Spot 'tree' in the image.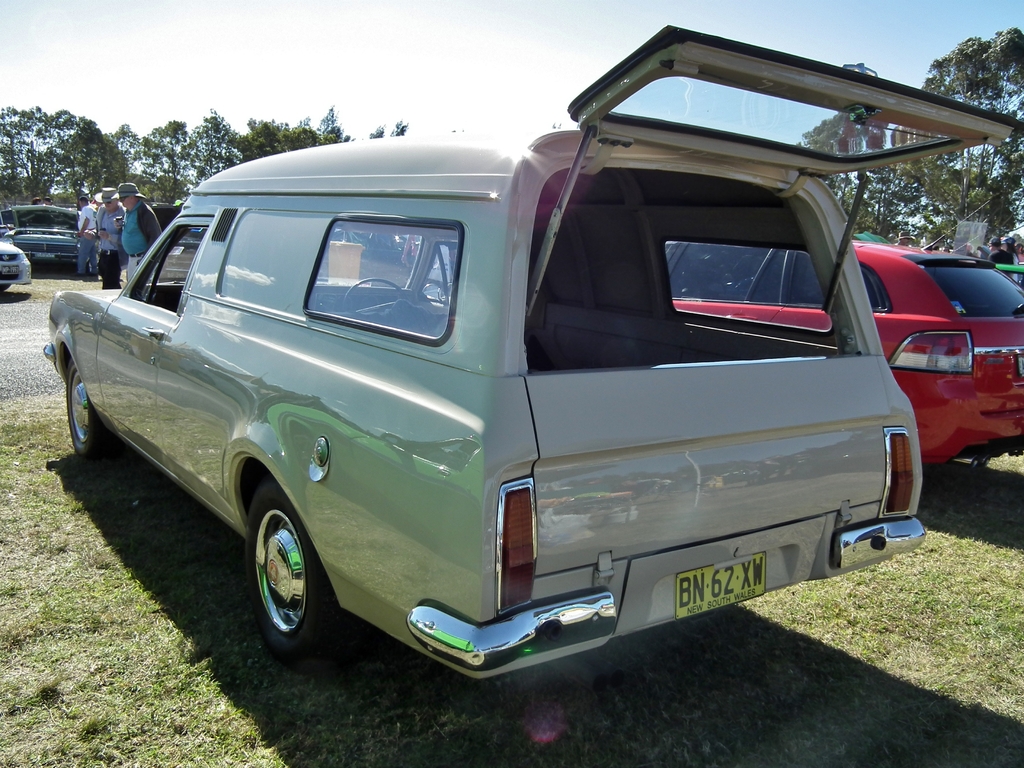
'tree' found at <region>0, 99, 77, 205</region>.
